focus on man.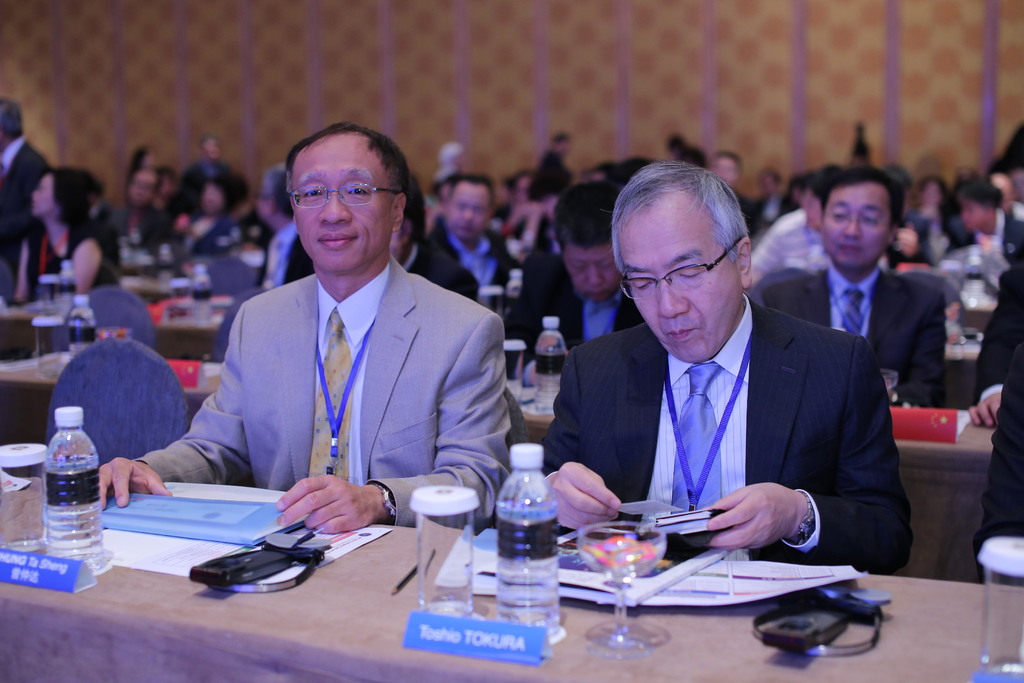
Focused at {"x1": 98, "y1": 122, "x2": 513, "y2": 536}.
